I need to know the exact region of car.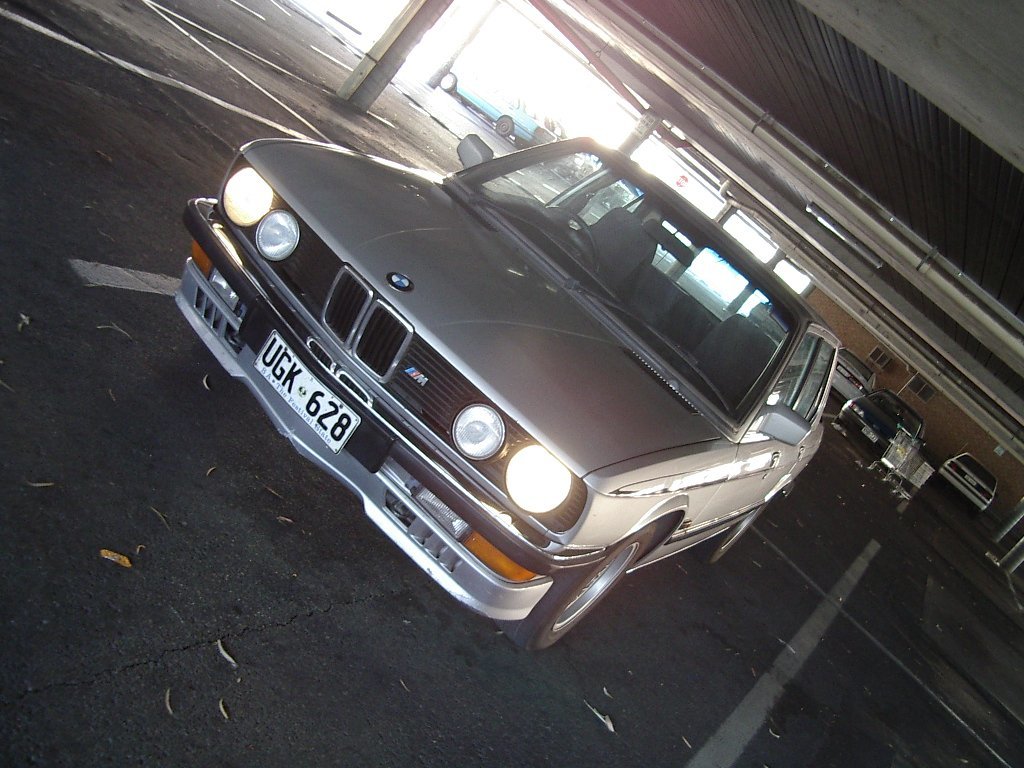
Region: 949 451 990 513.
